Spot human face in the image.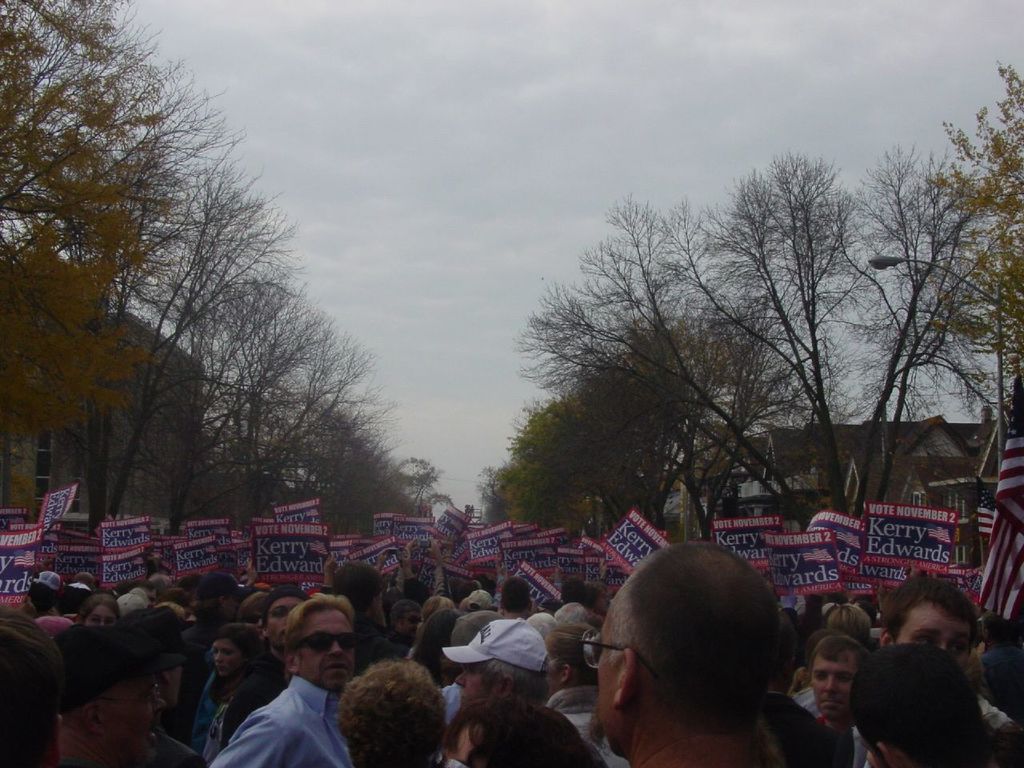
human face found at box(296, 606, 356, 690).
